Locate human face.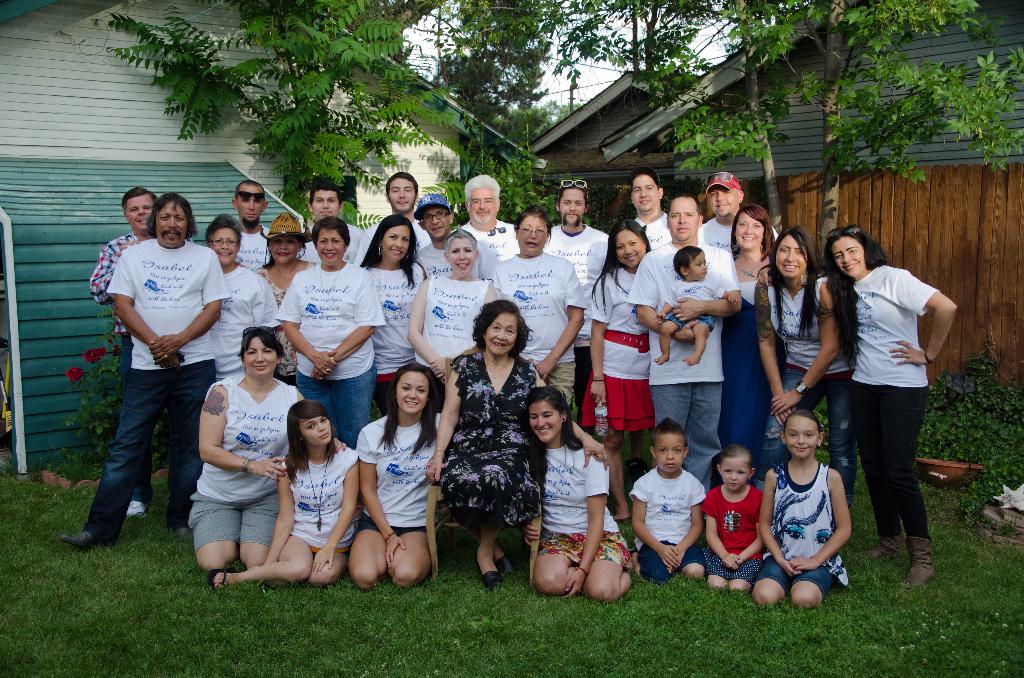
Bounding box: {"x1": 620, "y1": 224, "x2": 653, "y2": 265}.
